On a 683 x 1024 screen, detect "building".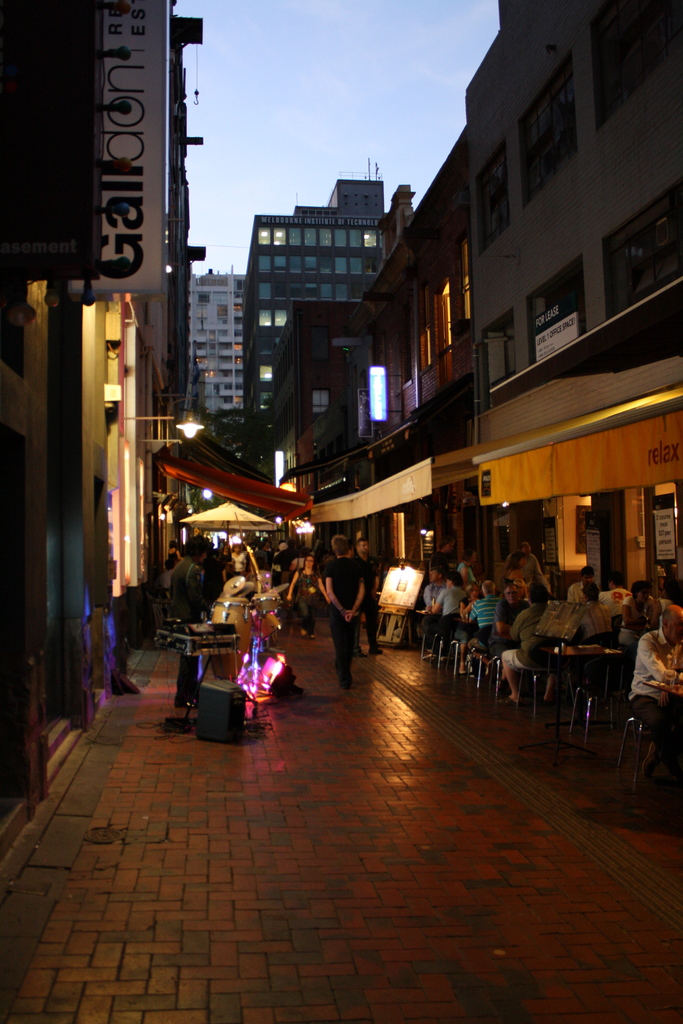
pyautogui.locateOnScreen(0, 0, 682, 869).
